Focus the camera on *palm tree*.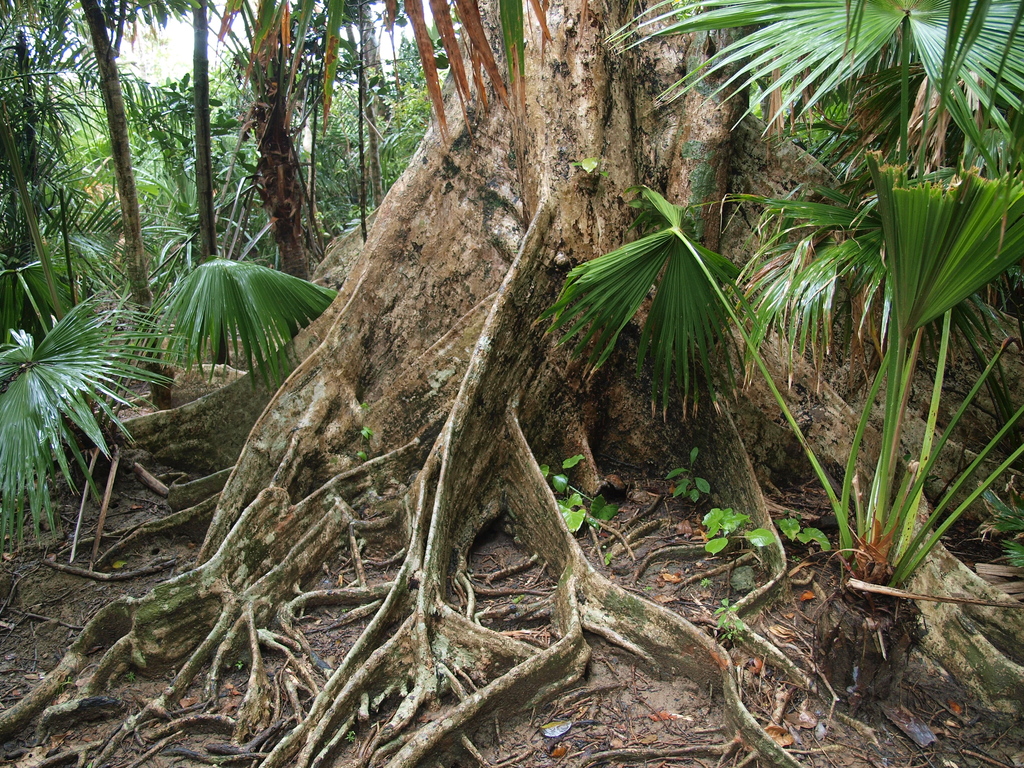
Focus region: BBox(559, 220, 794, 529).
